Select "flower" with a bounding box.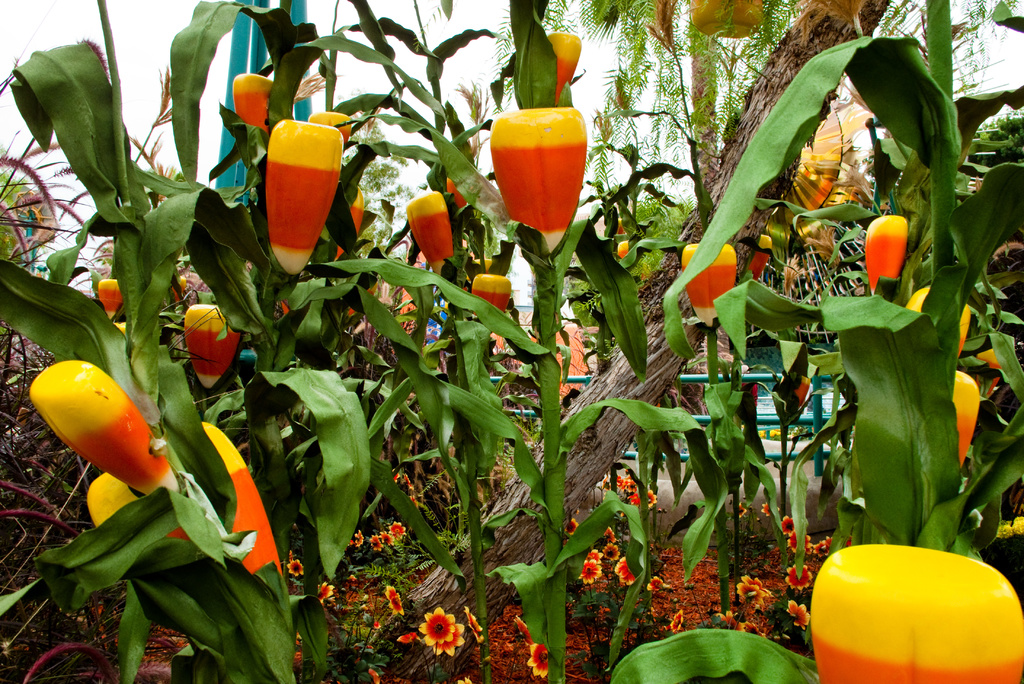
[645,579,661,594].
